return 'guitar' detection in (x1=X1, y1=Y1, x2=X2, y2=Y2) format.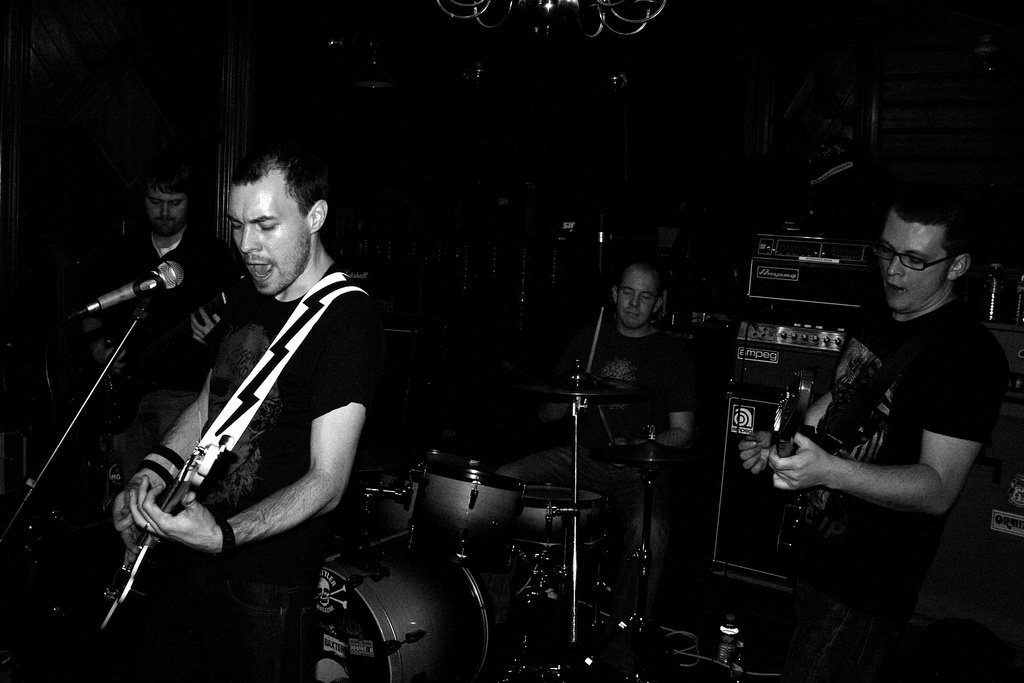
(x1=89, y1=430, x2=236, y2=633).
